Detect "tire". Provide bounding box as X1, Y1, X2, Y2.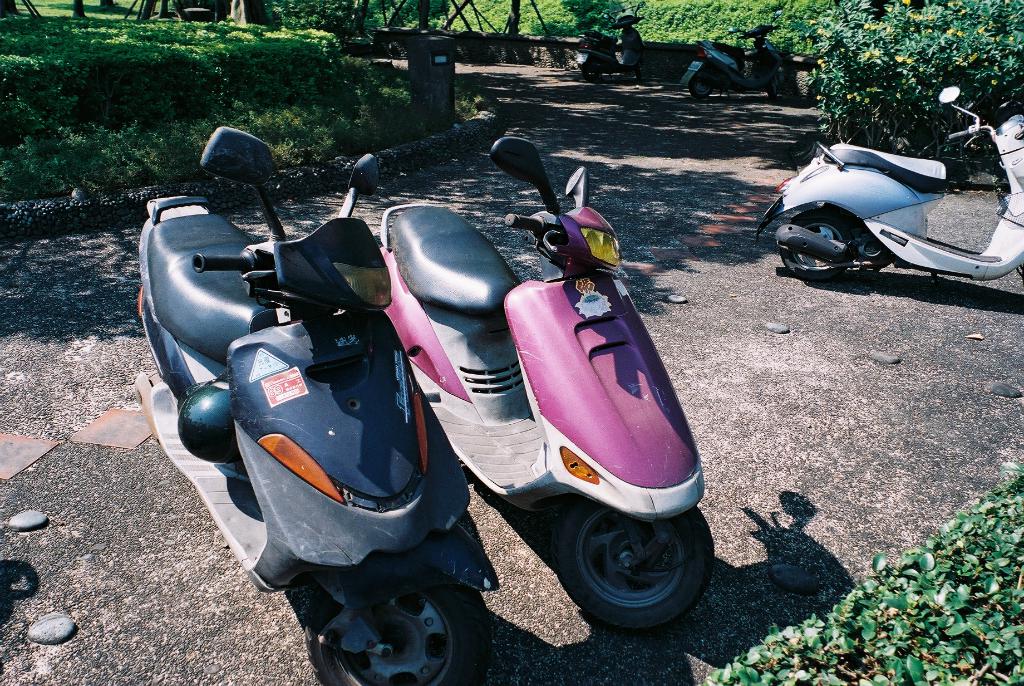
689, 76, 714, 97.
